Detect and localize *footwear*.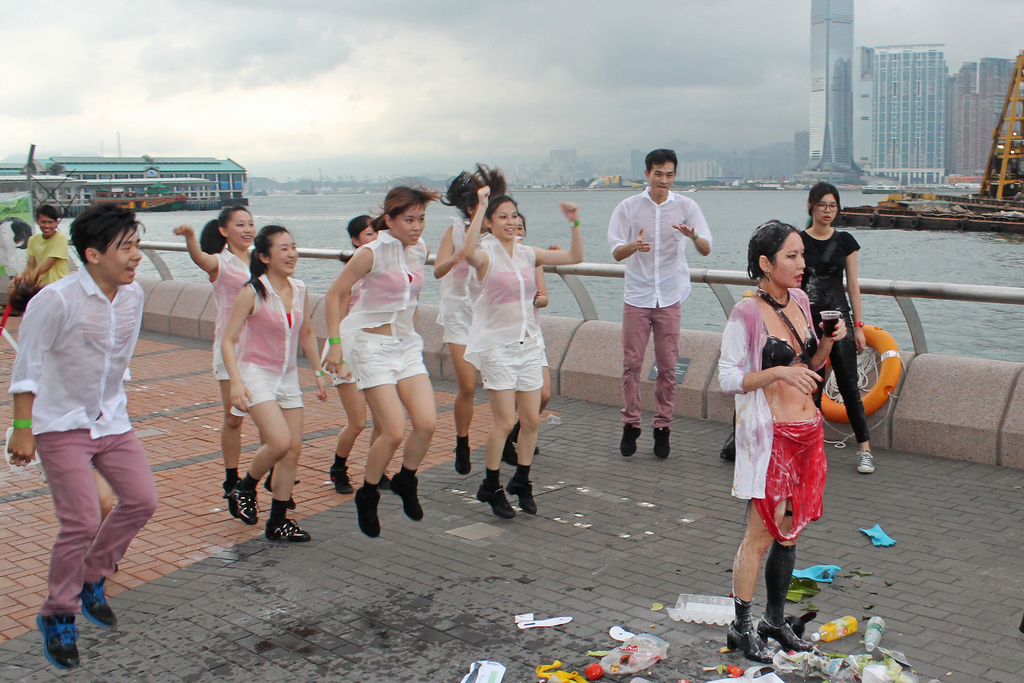
Localized at (262,509,309,546).
